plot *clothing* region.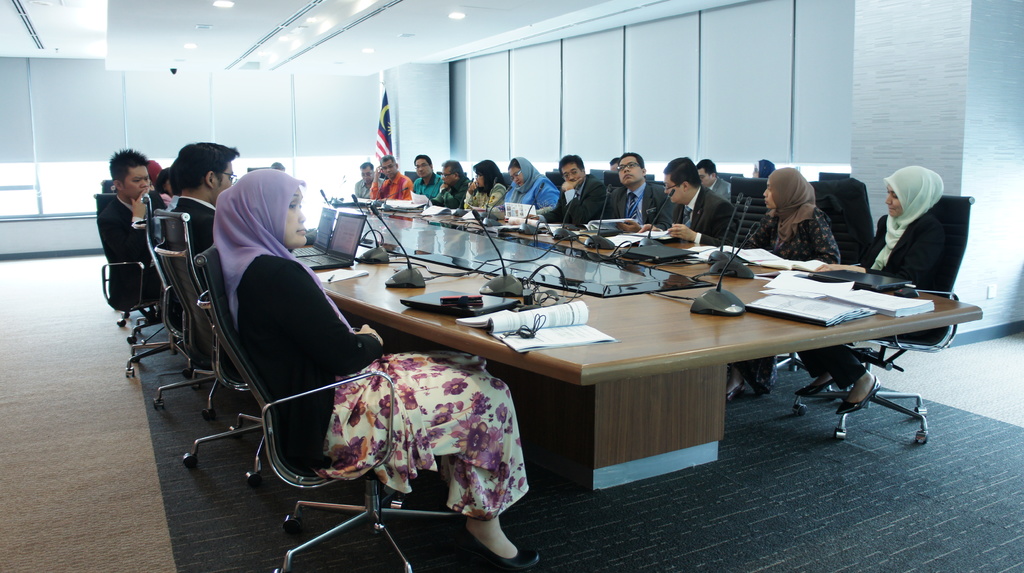
Plotted at detection(98, 194, 177, 307).
